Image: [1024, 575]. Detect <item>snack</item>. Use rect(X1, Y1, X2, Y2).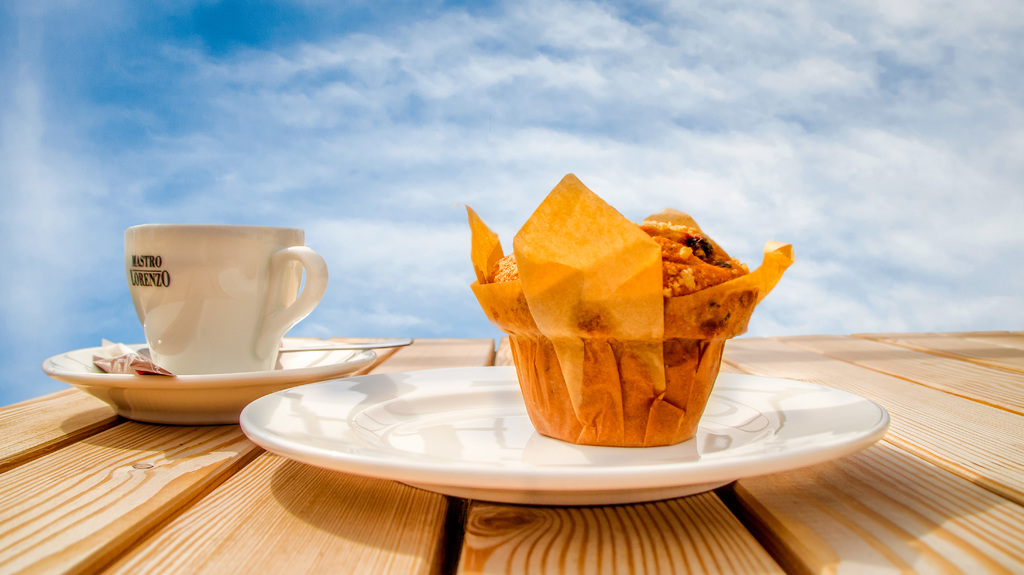
rect(475, 188, 765, 446).
